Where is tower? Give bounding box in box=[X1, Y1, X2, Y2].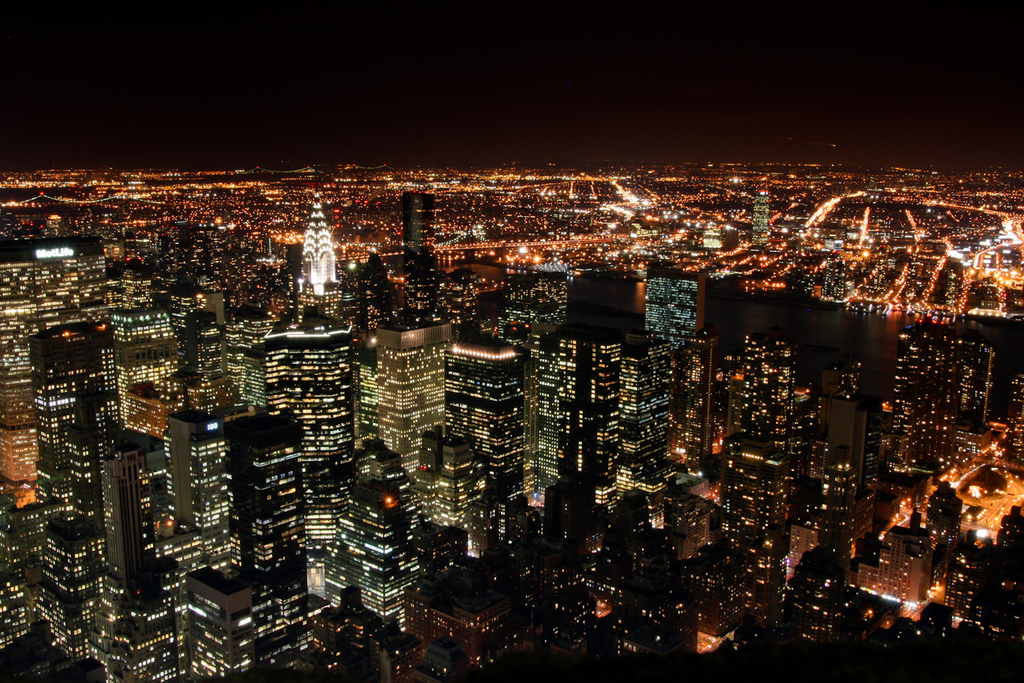
box=[229, 311, 266, 410].
